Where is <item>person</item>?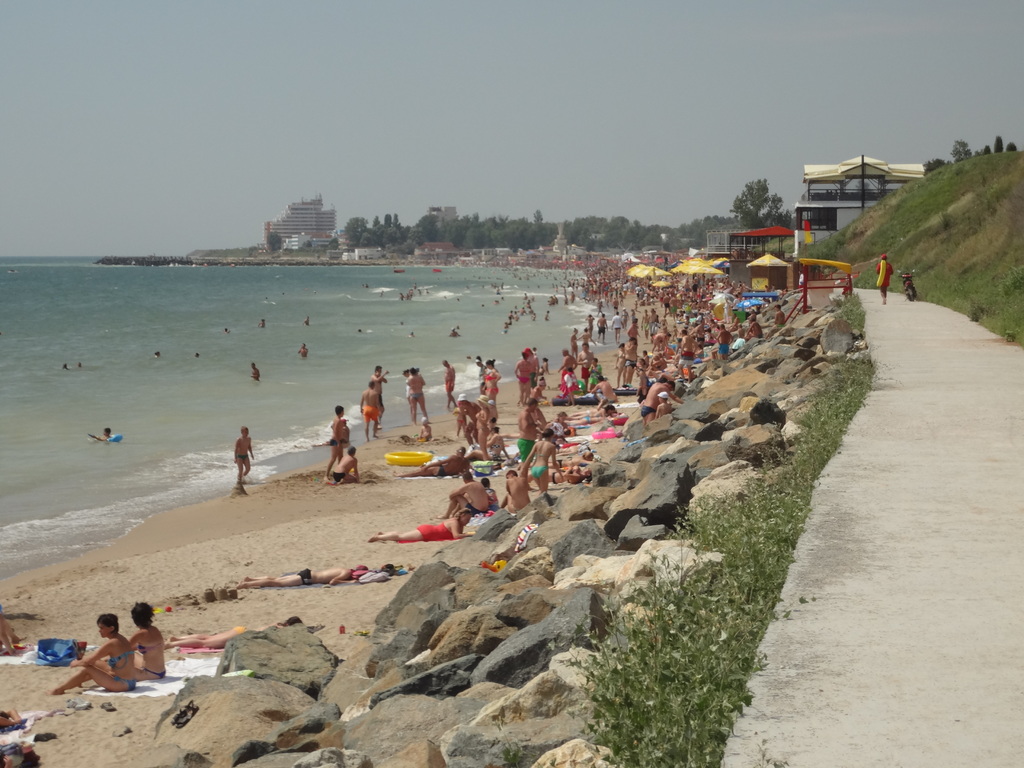
(365, 509, 475, 544).
